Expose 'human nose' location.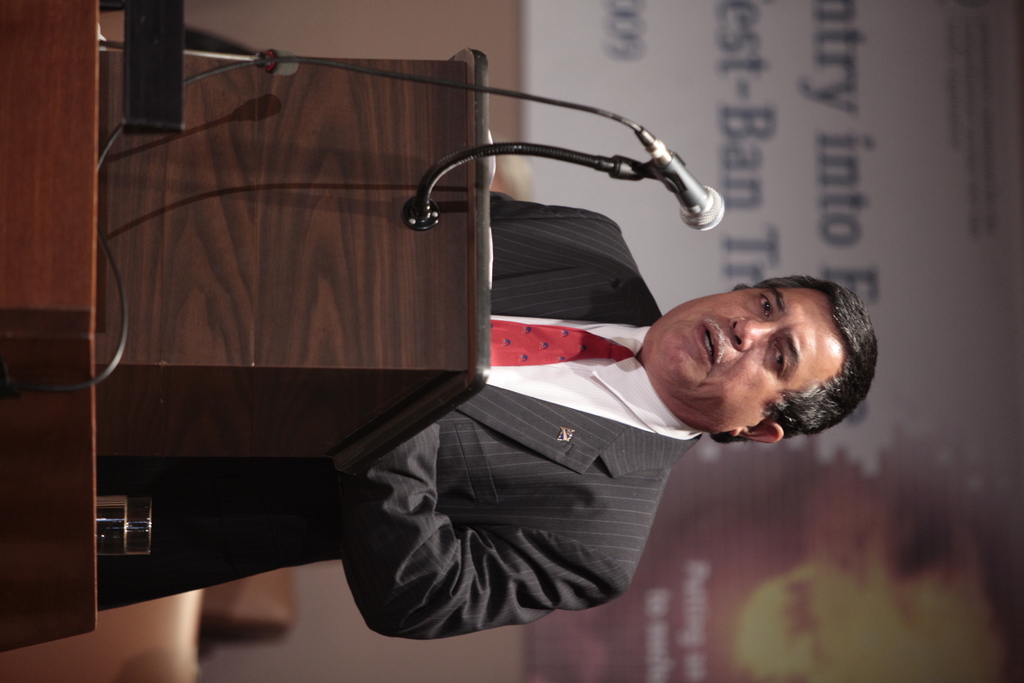
Exposed at x1=728 y1=317 x2=776 y2=350.
